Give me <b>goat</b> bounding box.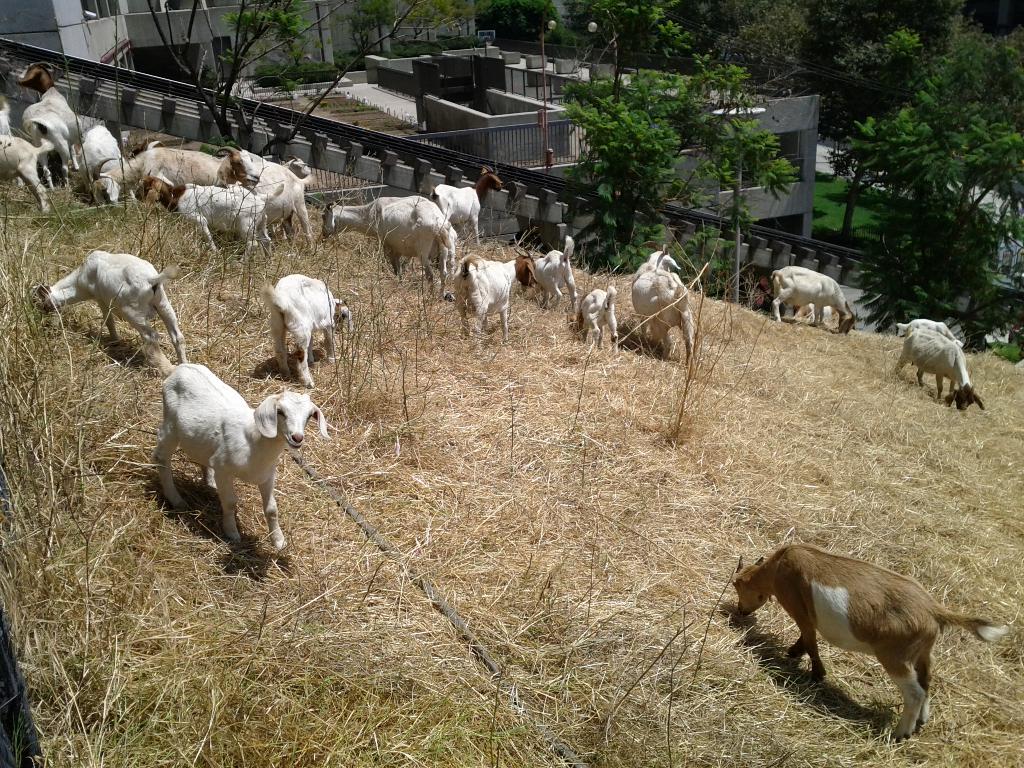
select_region(573, 286, 620, 355).
